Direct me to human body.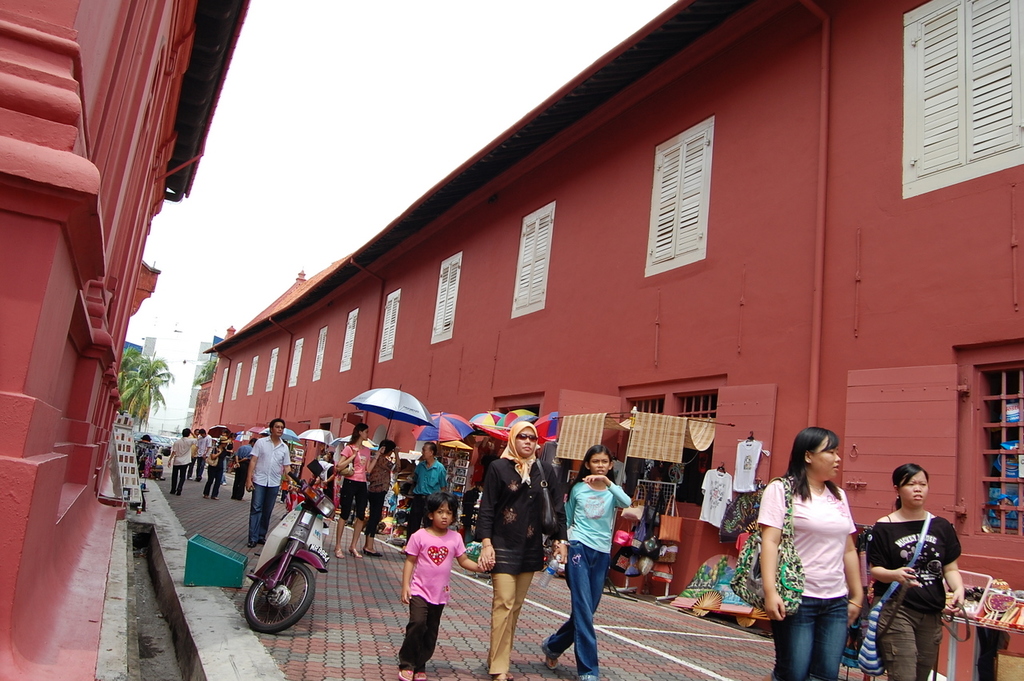
Direction: (752, 466, 872, 680).
